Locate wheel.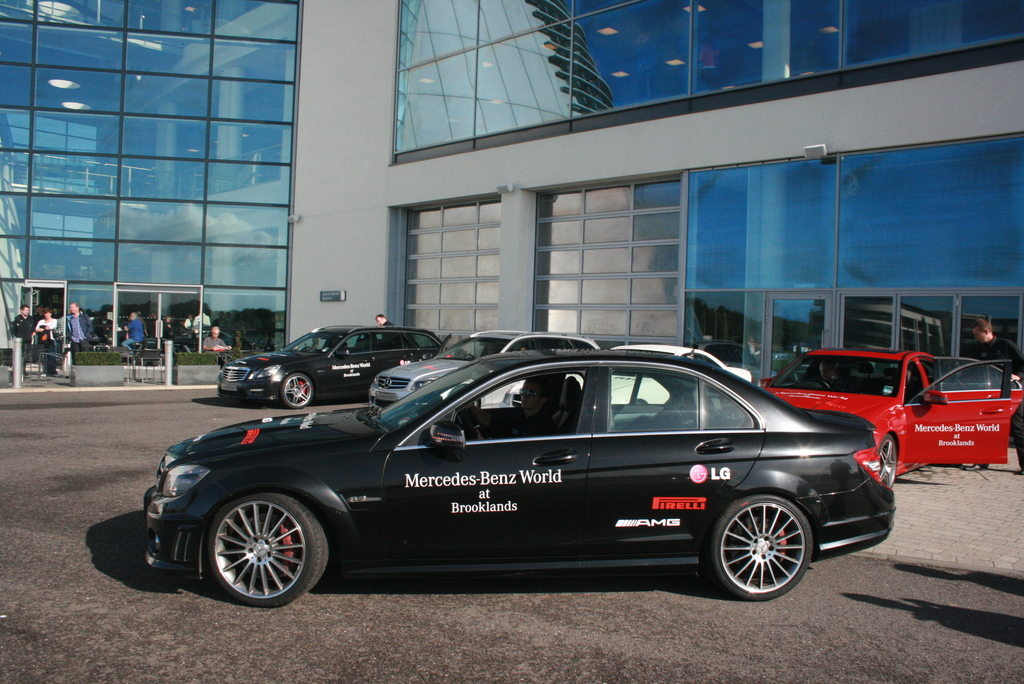
Bounding box: box=[710, 496, 815, 601].
